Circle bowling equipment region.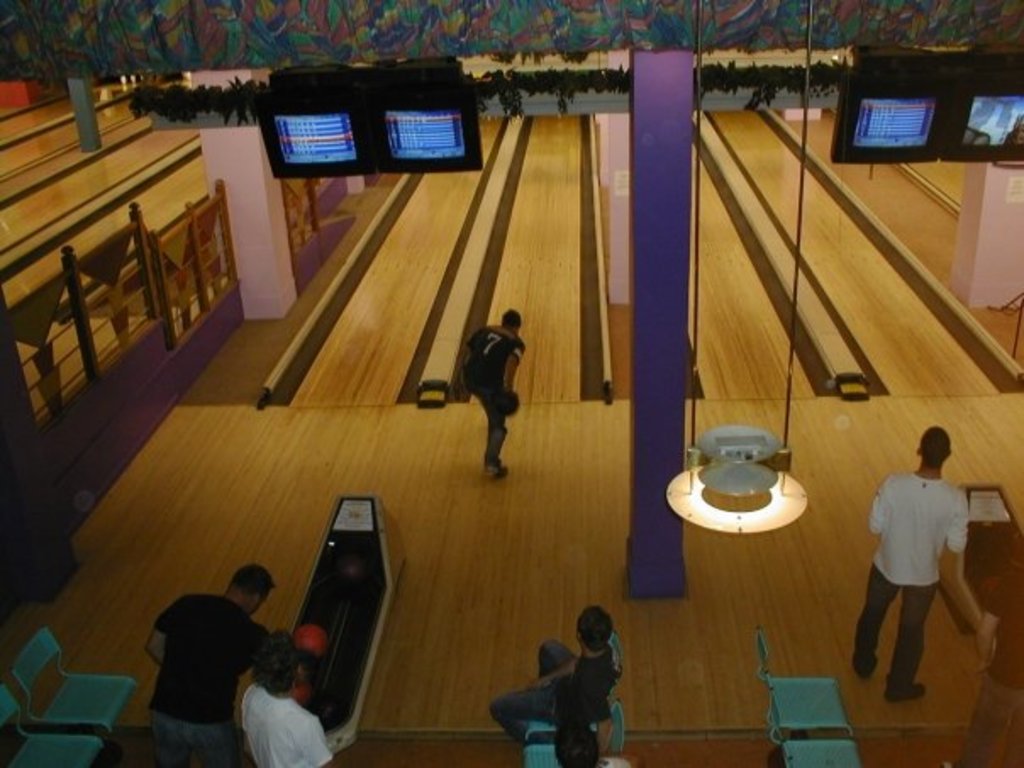
Region: bbox=(278, 490, 407, 746).
